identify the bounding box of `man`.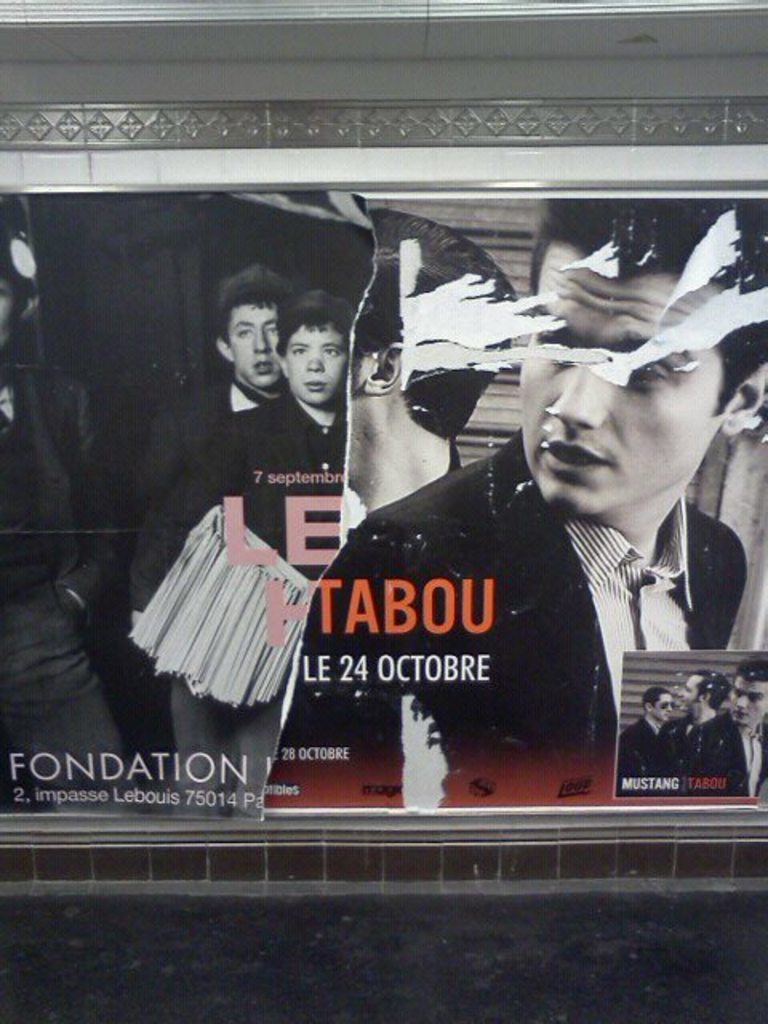
0/256/115/770.
